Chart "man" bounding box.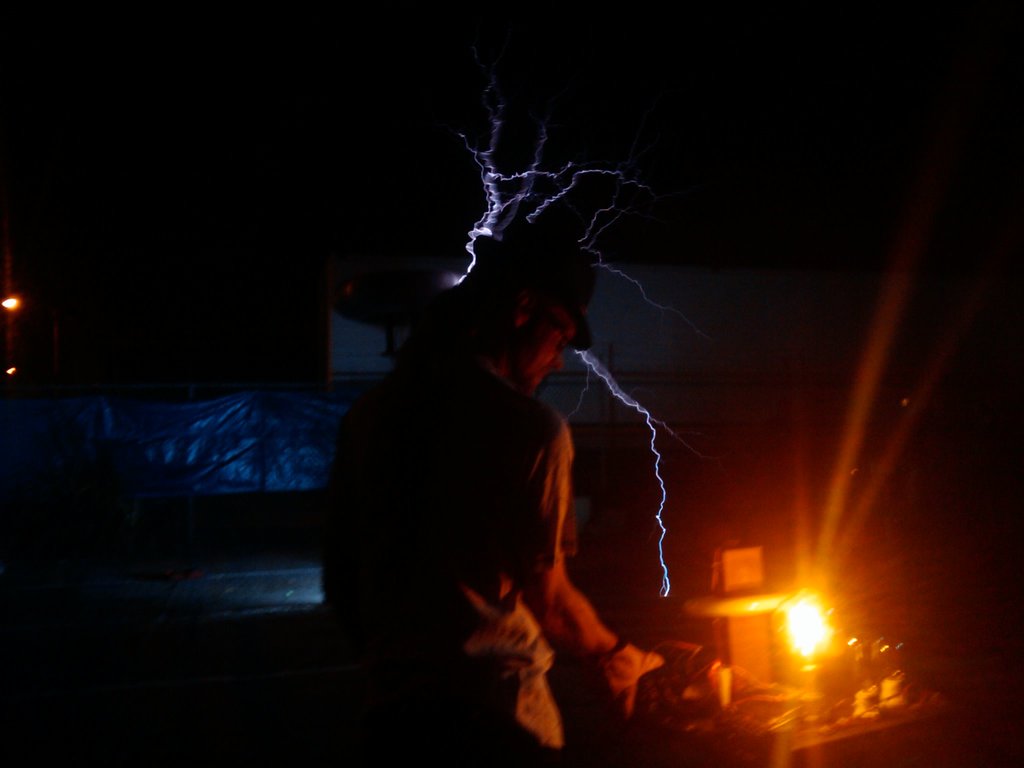
Charted: detection(305, 230, 658, 724).
